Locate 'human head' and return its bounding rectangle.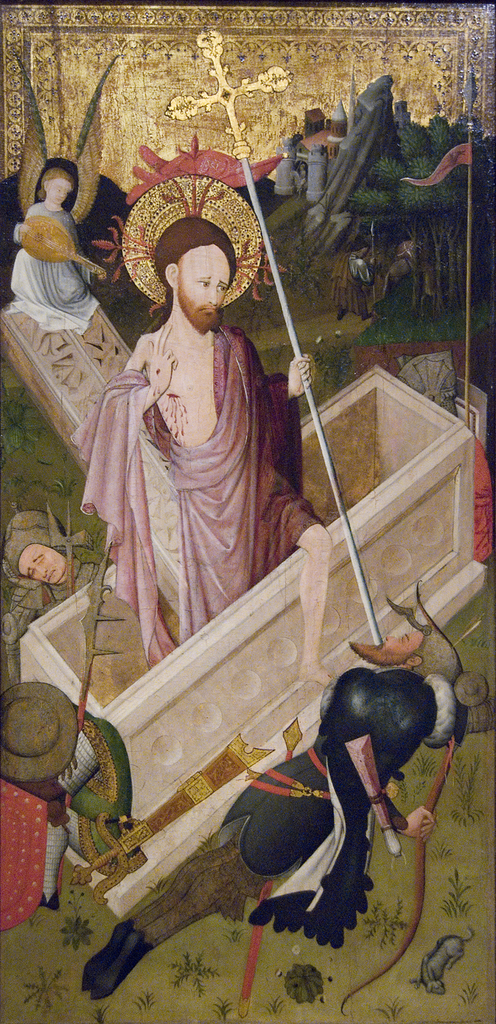
locate(43, 166, 69, 200).
